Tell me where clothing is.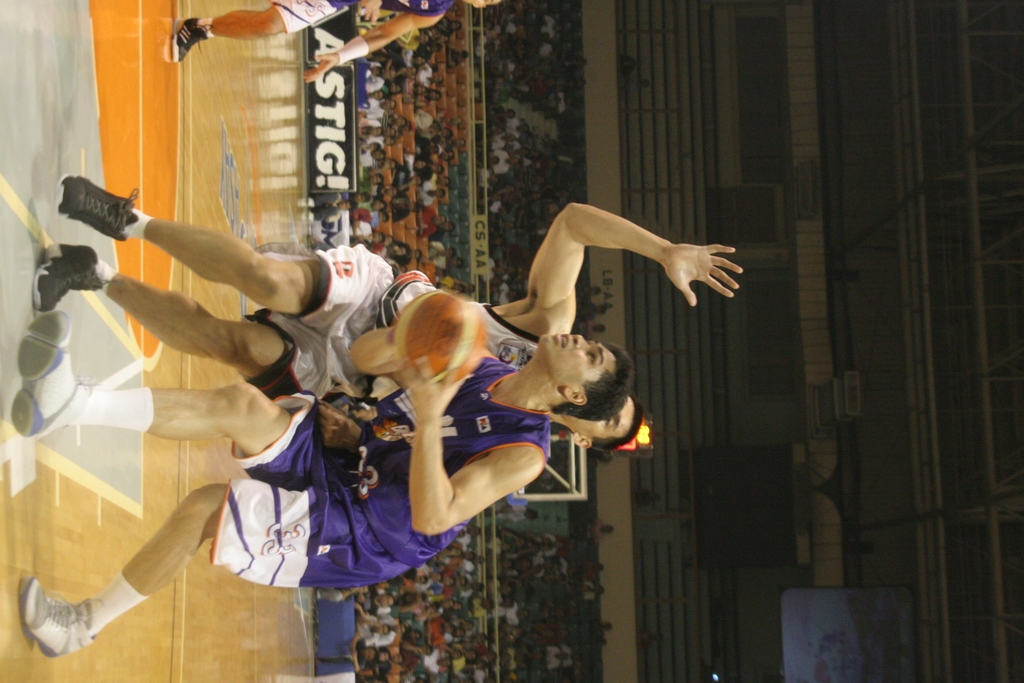
clothing is at bbox(220, 352, 552, 586).
